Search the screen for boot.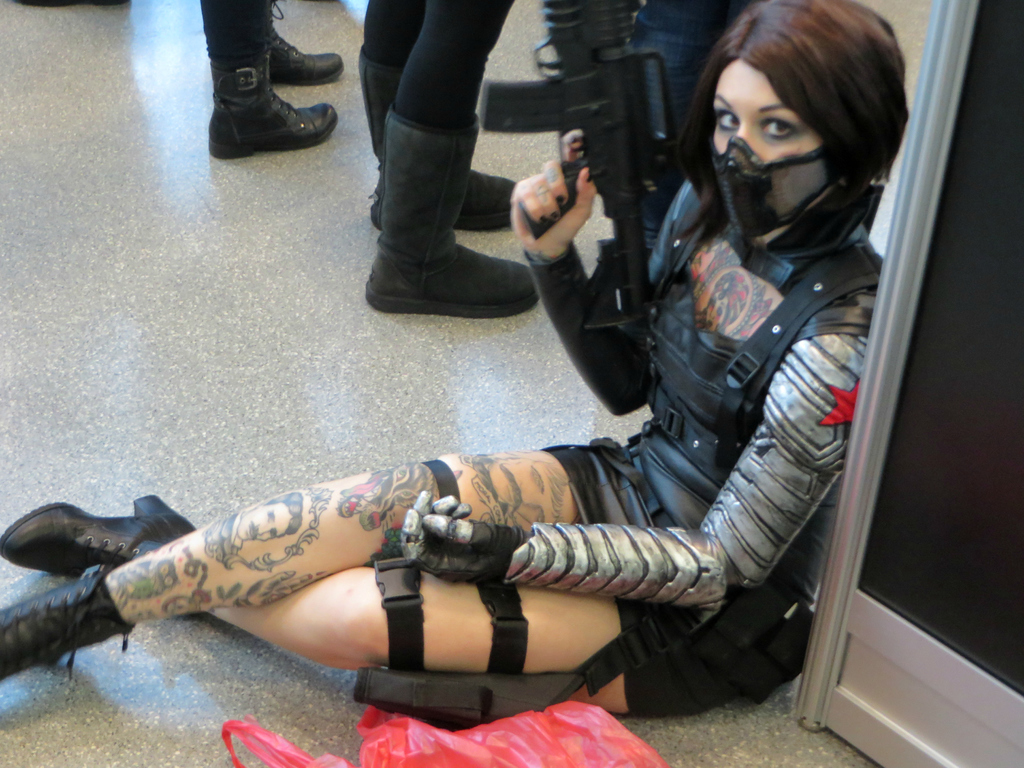
Found at x1=271 y1=3 x2=344 y2=73.
